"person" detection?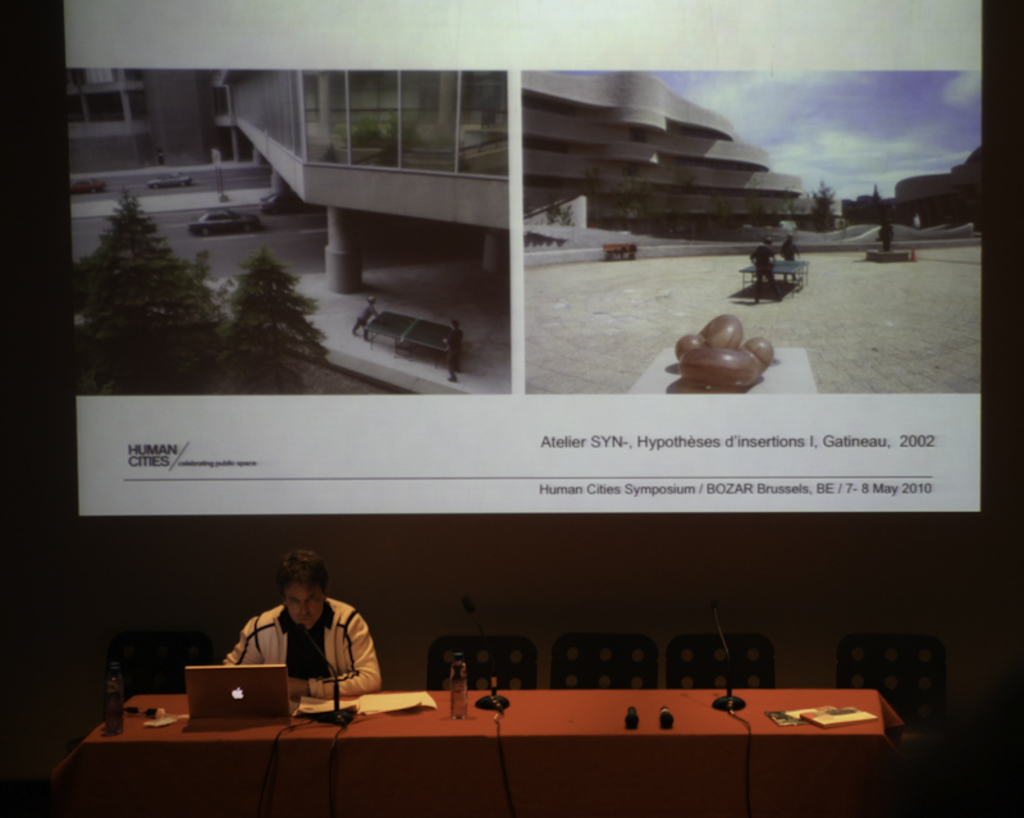
(left=348, top=292, right=381, bottom=346)
